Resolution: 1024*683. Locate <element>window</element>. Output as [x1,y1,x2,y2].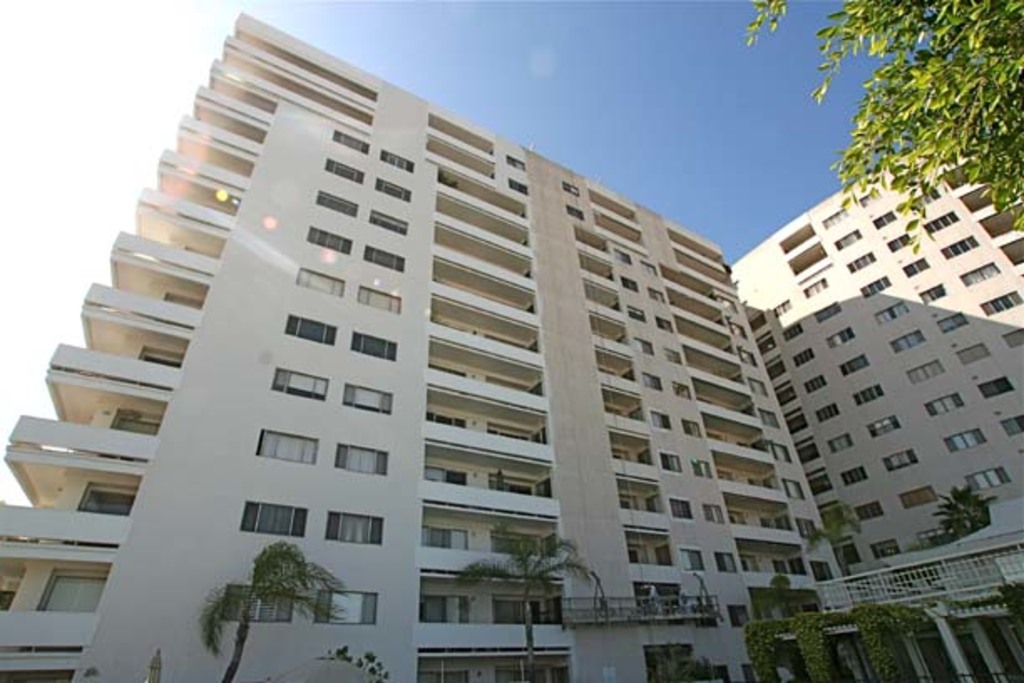
[980,291,1022,313].
